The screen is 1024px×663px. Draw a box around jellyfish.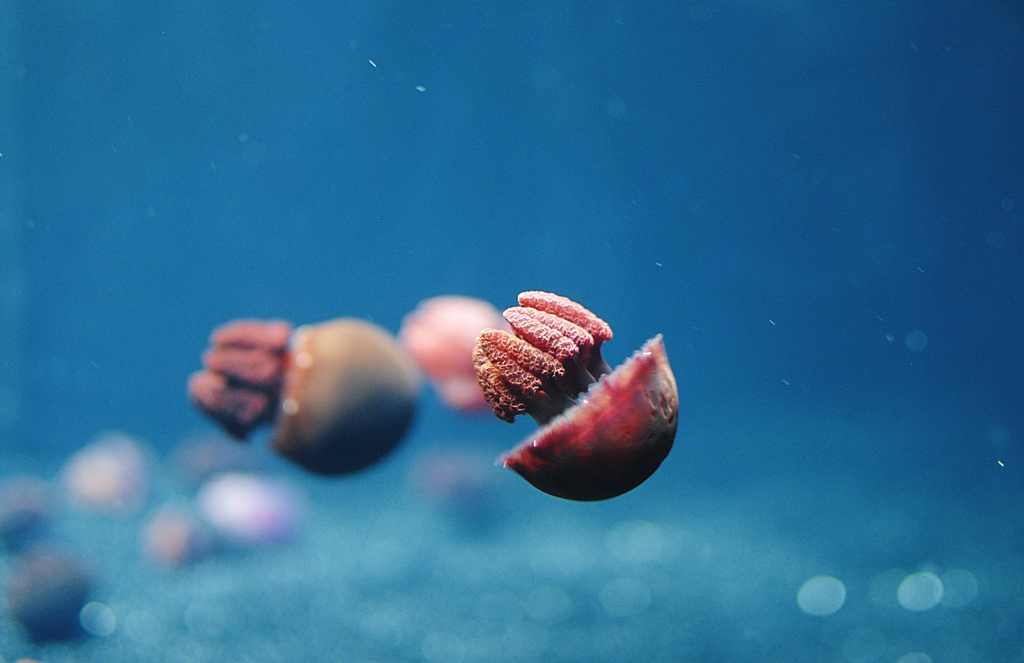
locate(395, 294, 508, 406).
